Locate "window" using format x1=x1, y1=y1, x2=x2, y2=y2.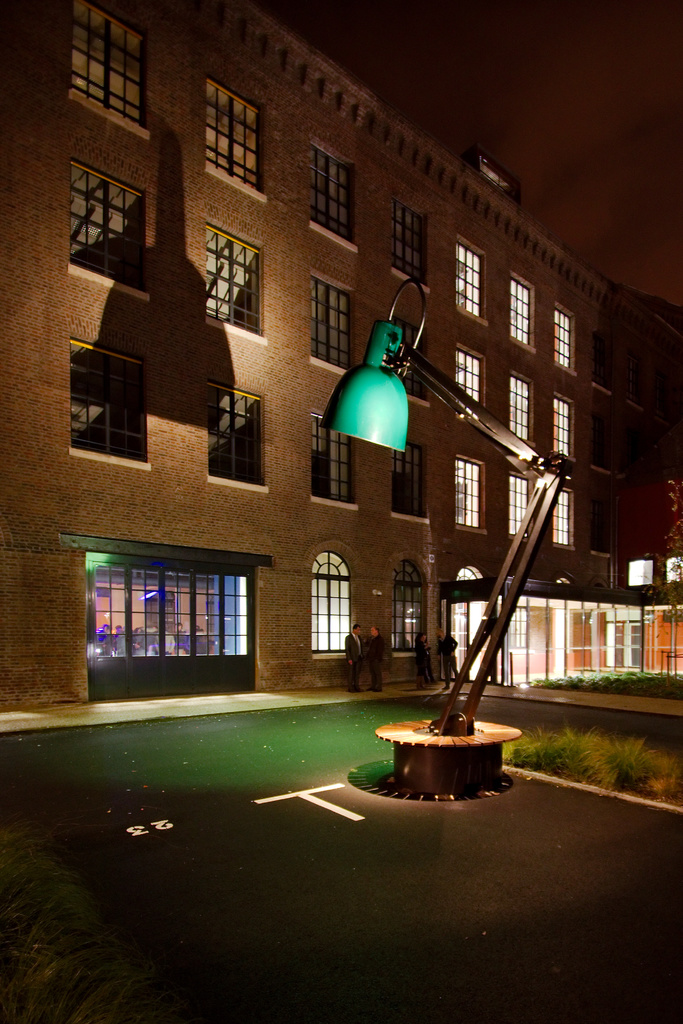
x1=55, y1=0, x2=148, y2=138.
